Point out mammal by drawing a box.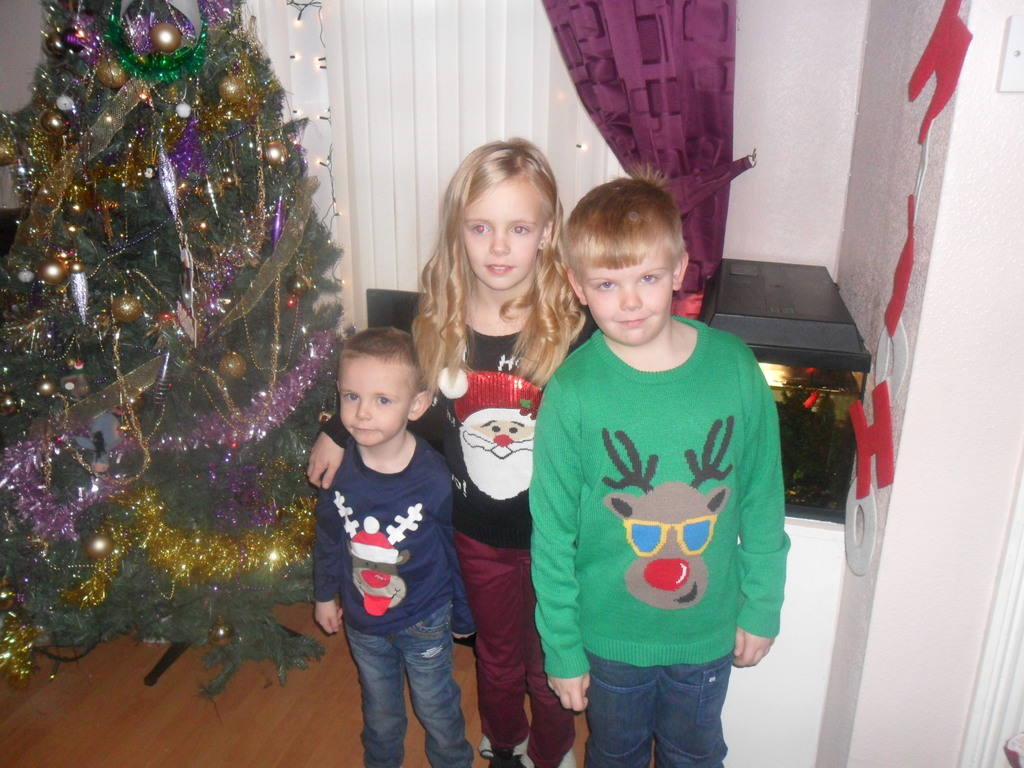
region(310, 132, 602, 767).
